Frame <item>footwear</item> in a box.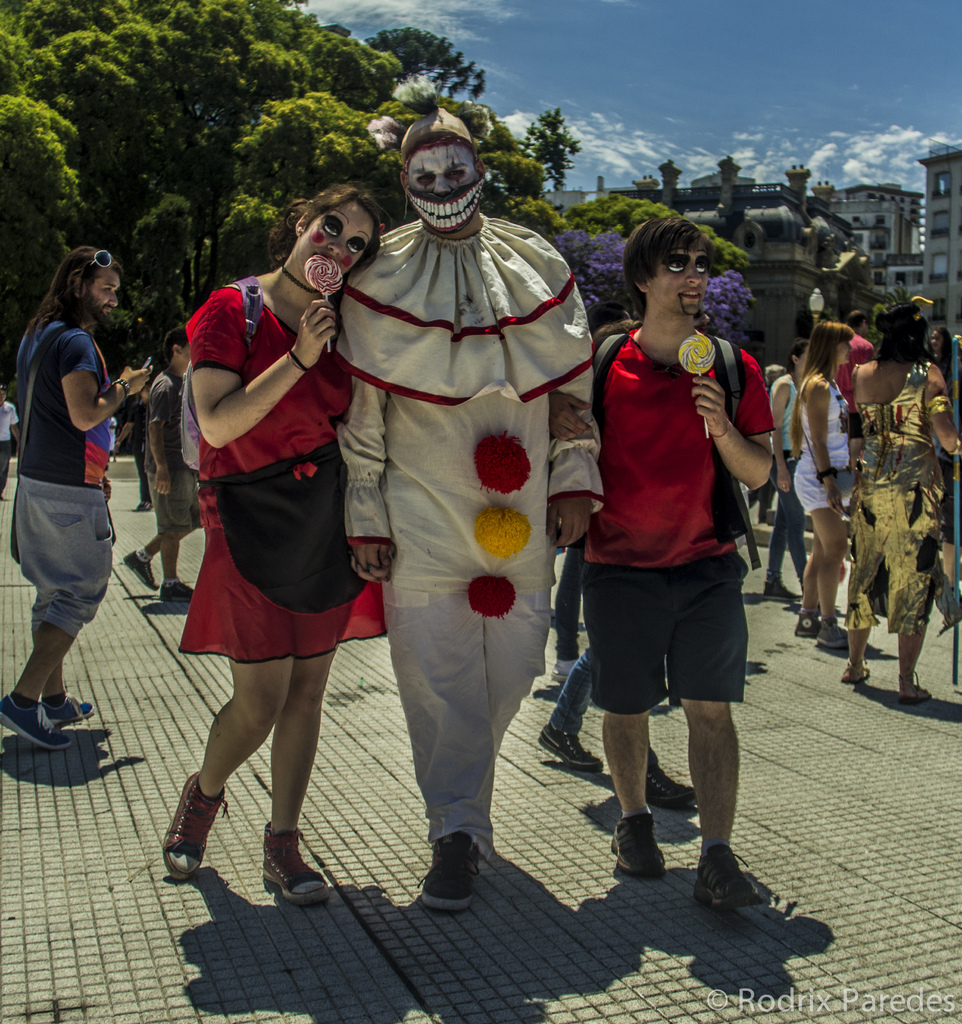
rect(415, 814, 507, 925).
